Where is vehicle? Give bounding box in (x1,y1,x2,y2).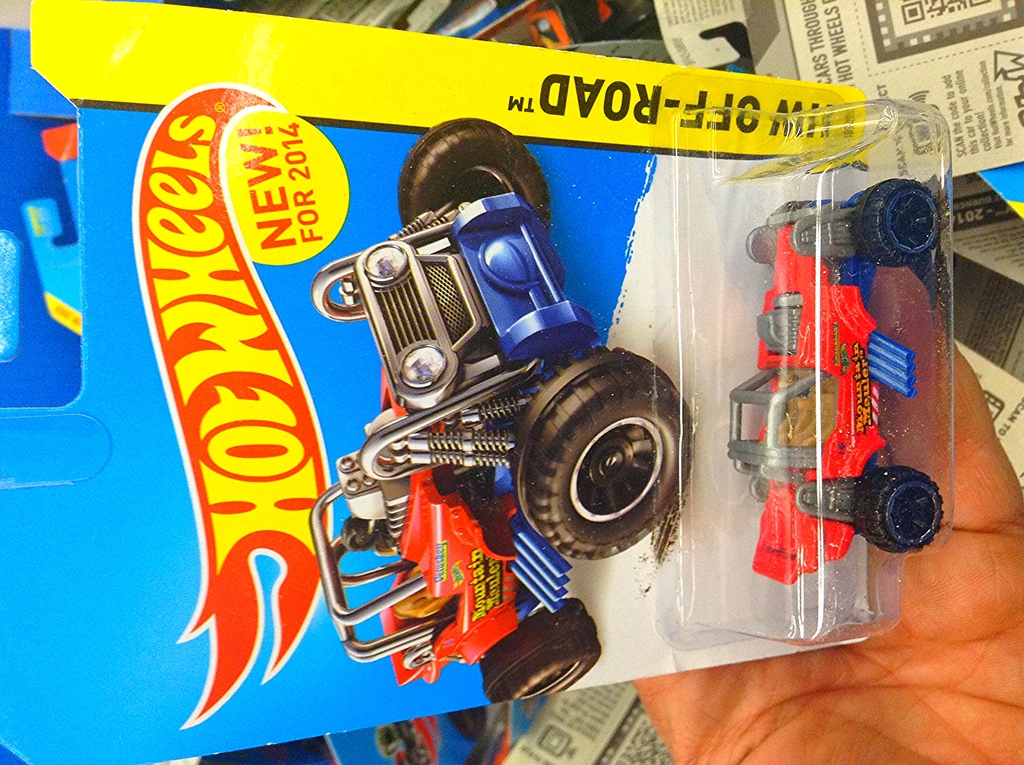
(298,113,678,653).
